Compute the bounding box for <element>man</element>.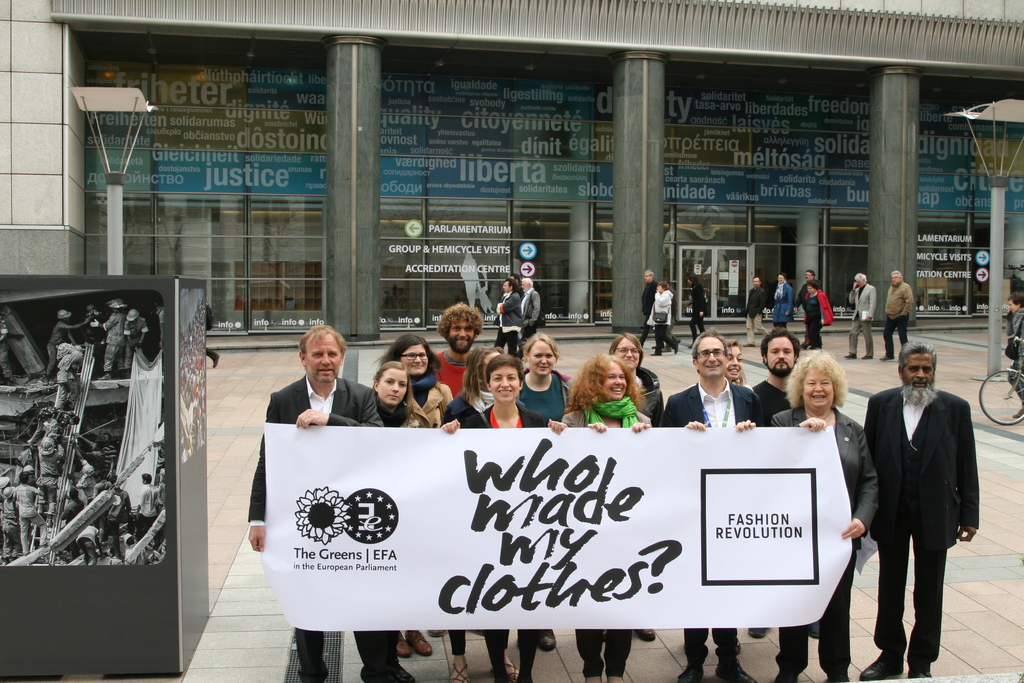
locate(521, 274, 542, 340).
